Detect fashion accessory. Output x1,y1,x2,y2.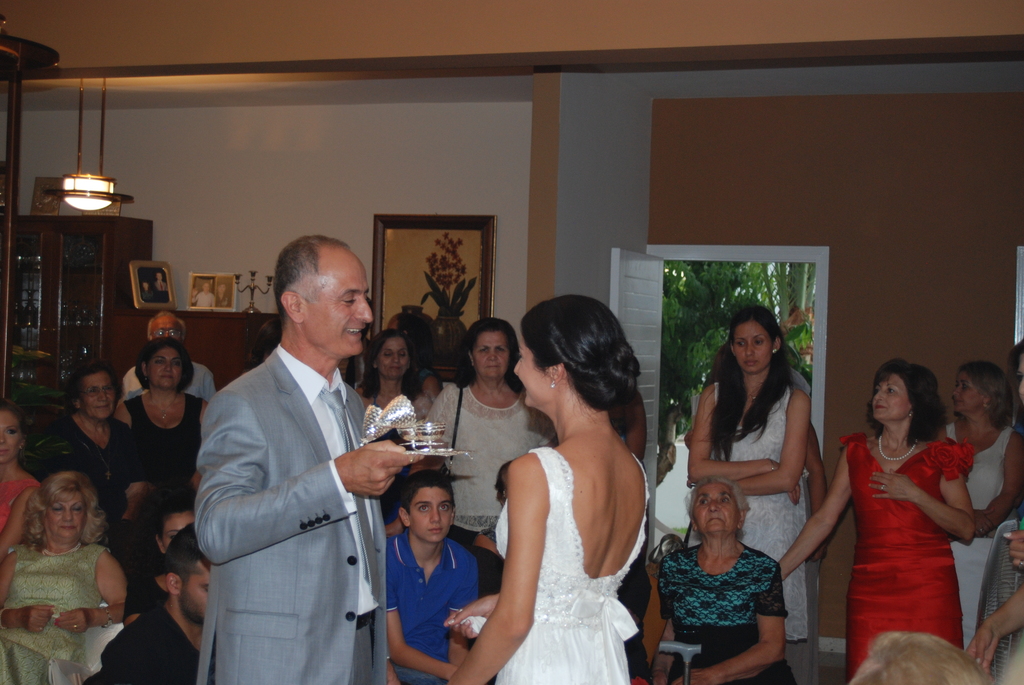
42,540,83,559.
